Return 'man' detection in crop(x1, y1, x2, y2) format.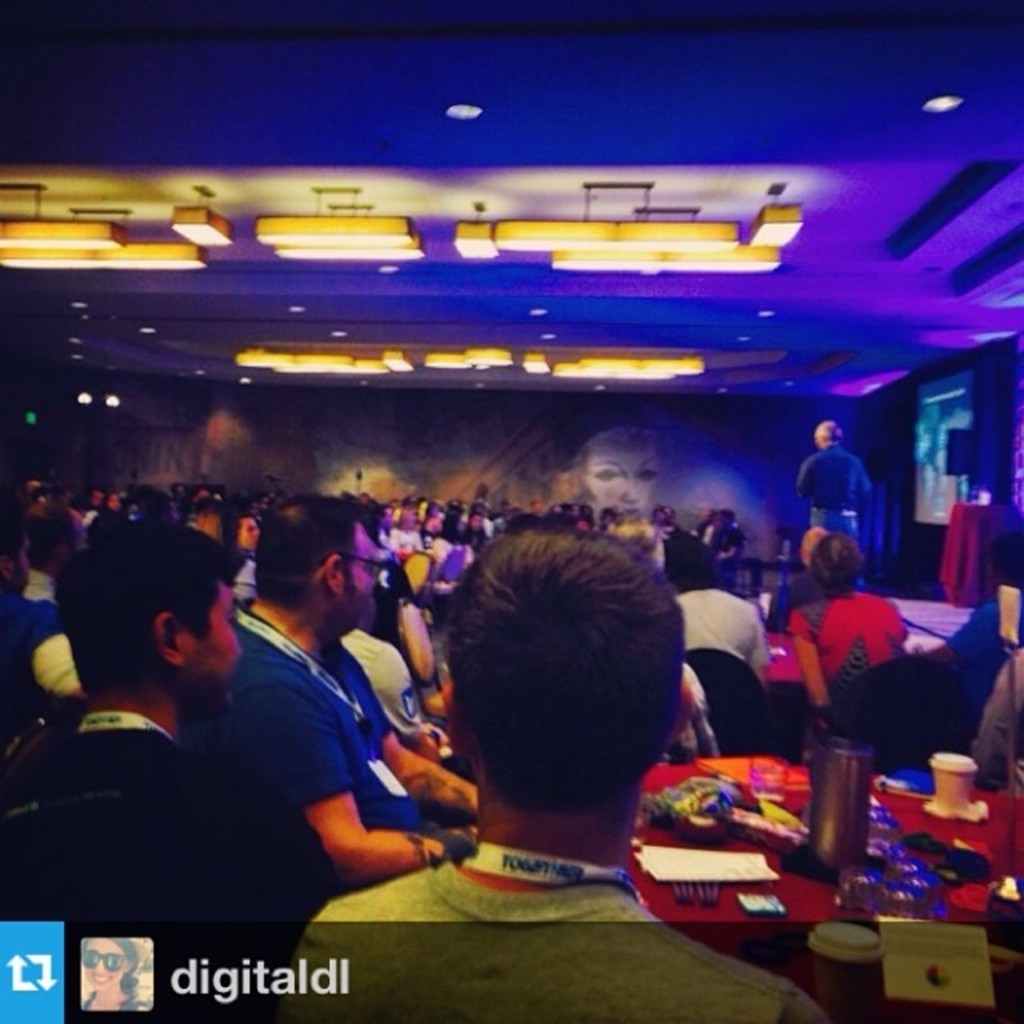
crop(194, 486, 482, 920).
